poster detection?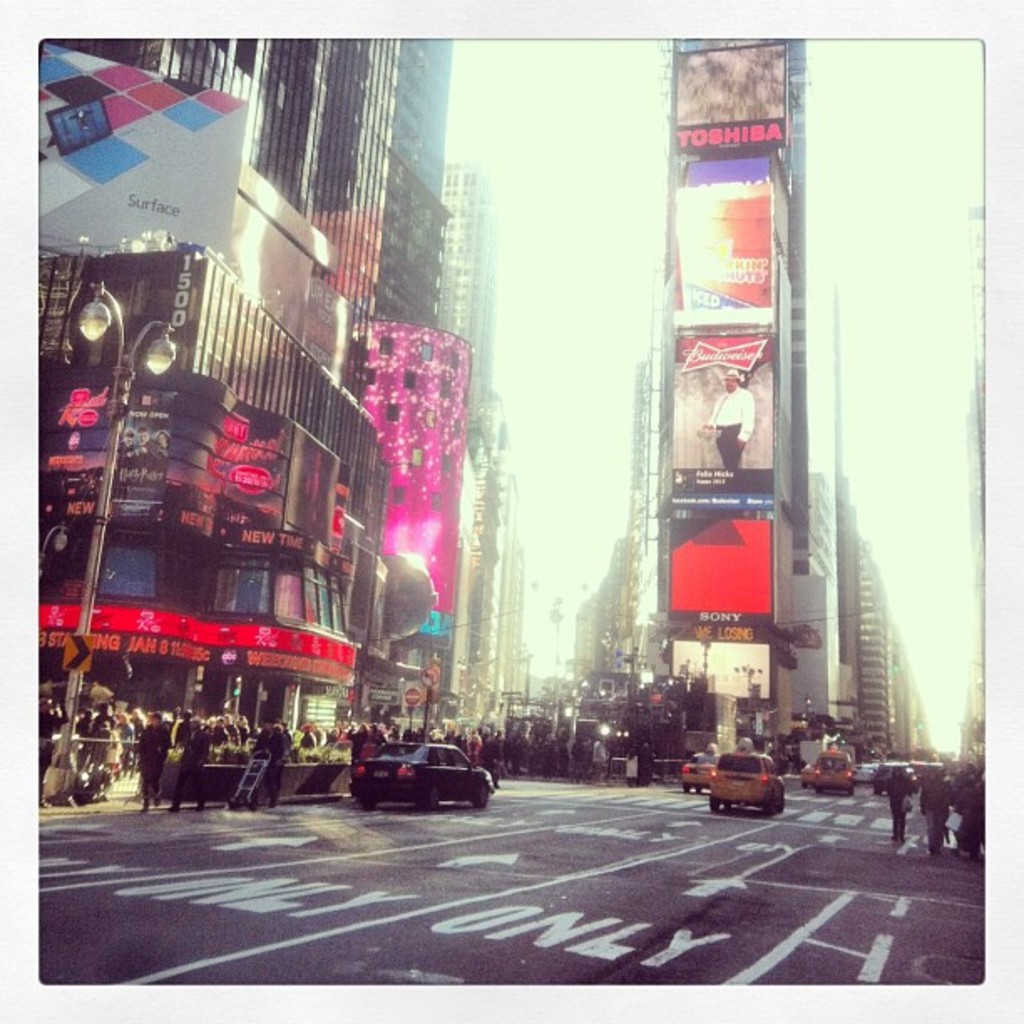
select_region(671, 333, 780, 510)
